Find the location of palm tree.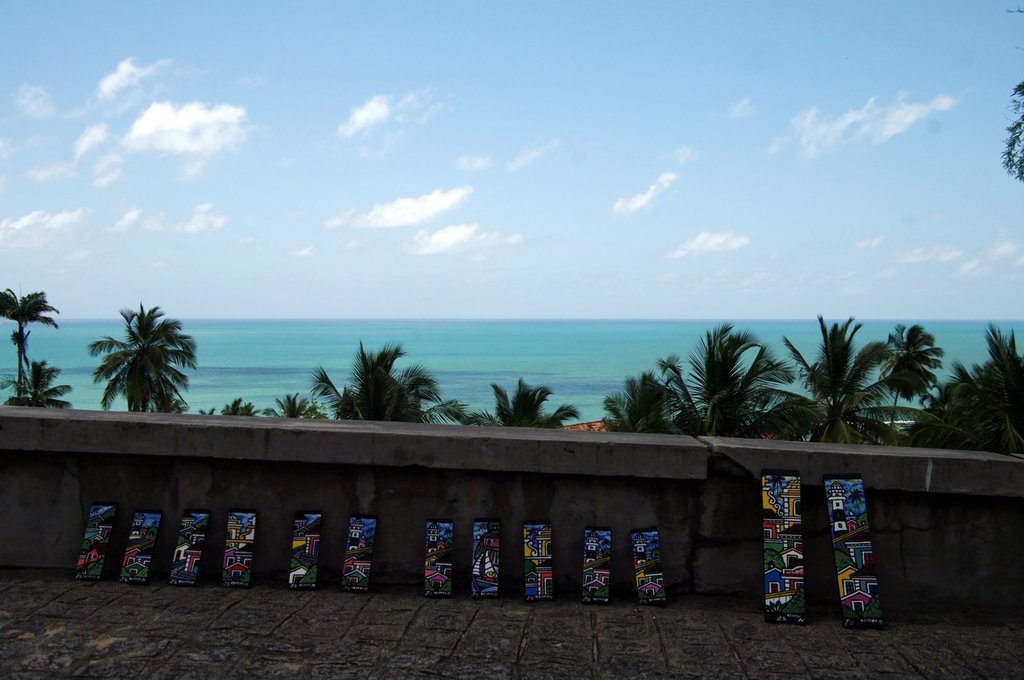
Location: (x1=618, y1=331, x2=760, y2=467).
